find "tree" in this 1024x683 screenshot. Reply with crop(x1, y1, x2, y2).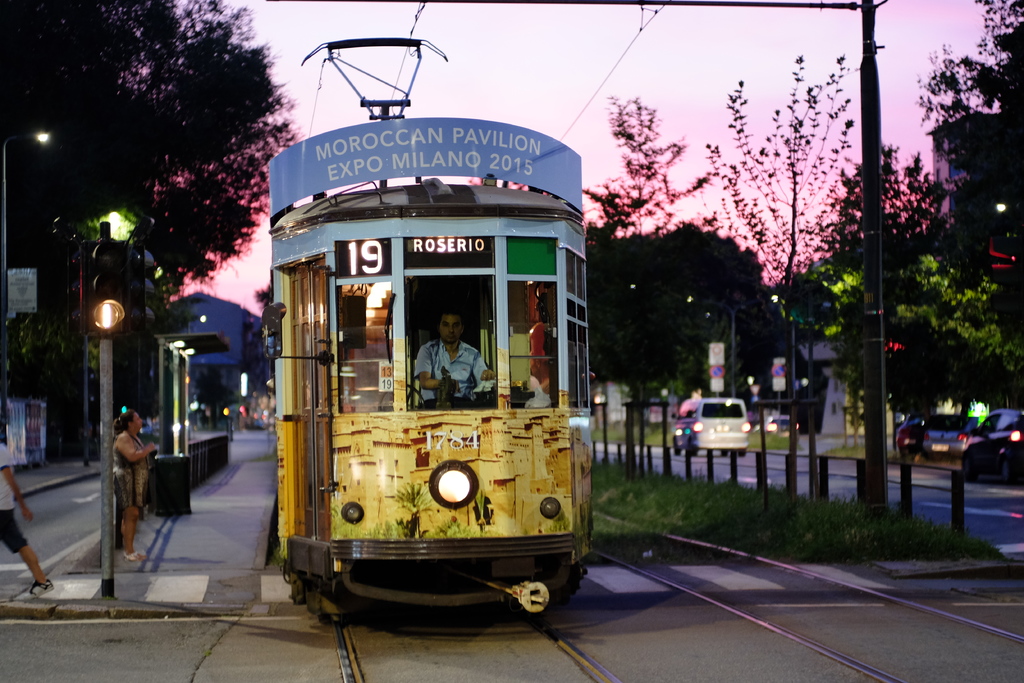
crop(0, 0, 308, 317).
